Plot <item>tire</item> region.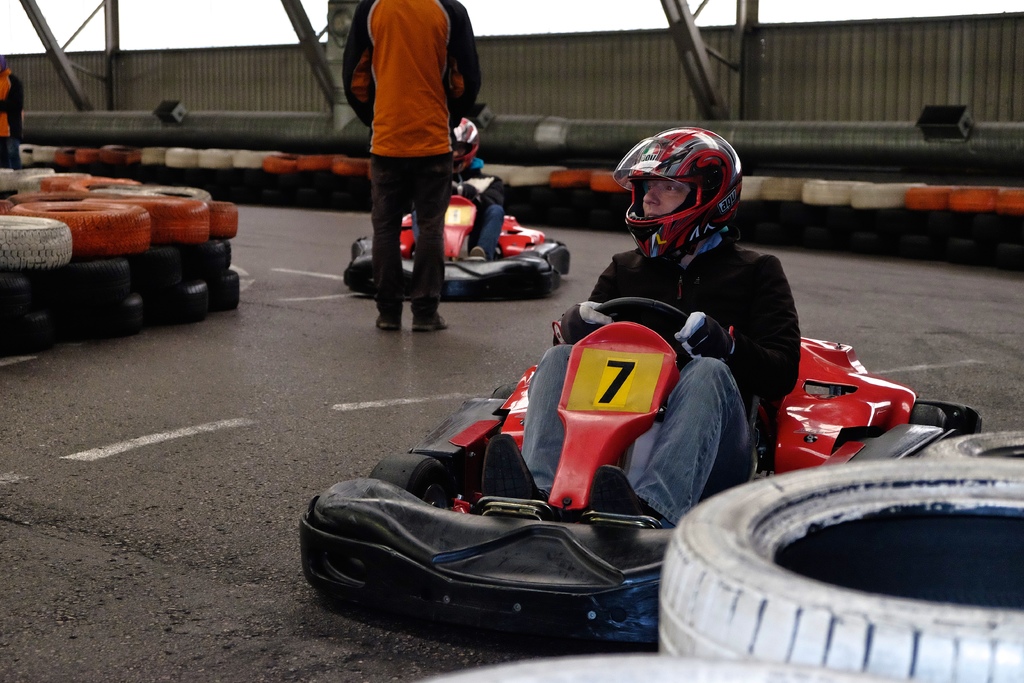
Plotted at (417,653,895,680).
